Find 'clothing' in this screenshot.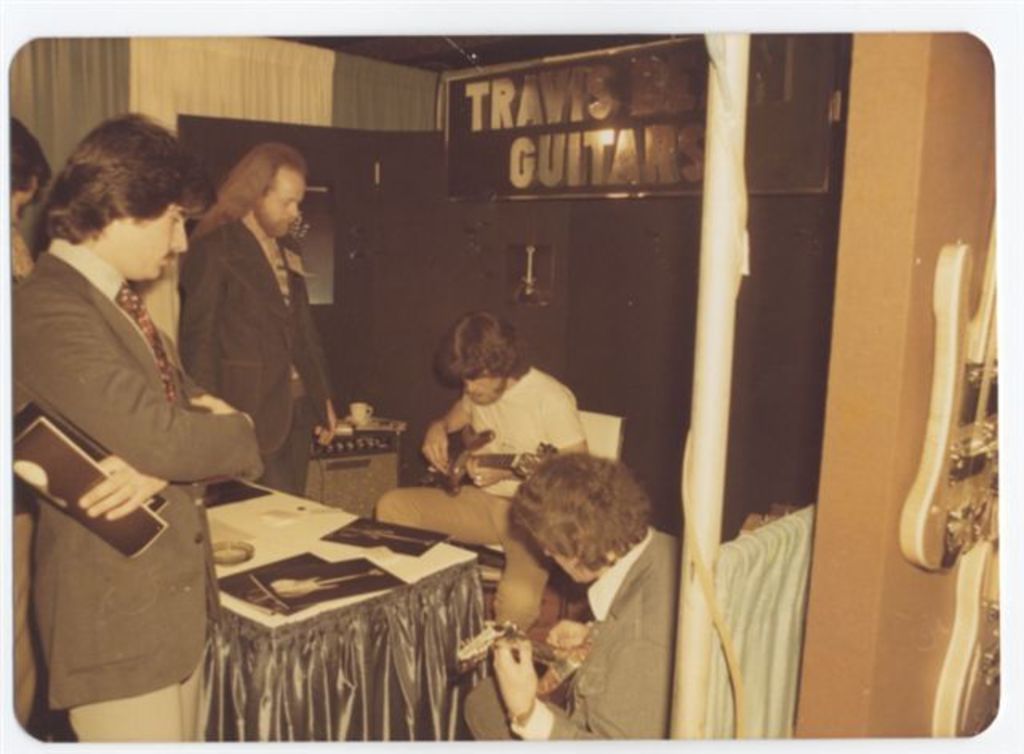
The bounding box for 'clothing' is crop(19, 171, 240, 732).
